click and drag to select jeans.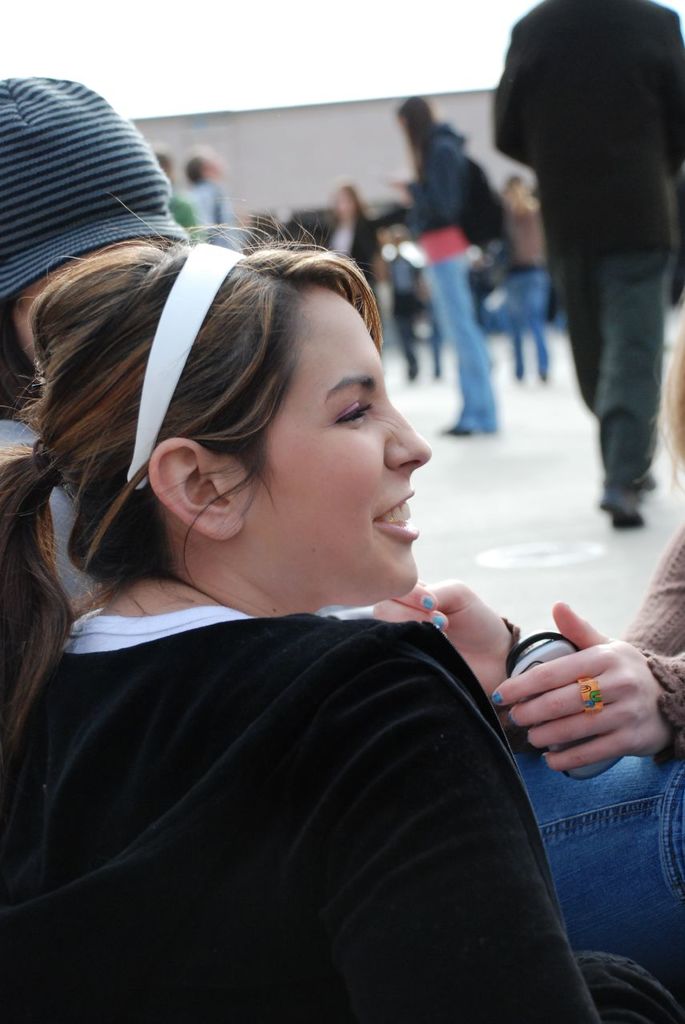
Selection: (507, 270, 551, 376).
